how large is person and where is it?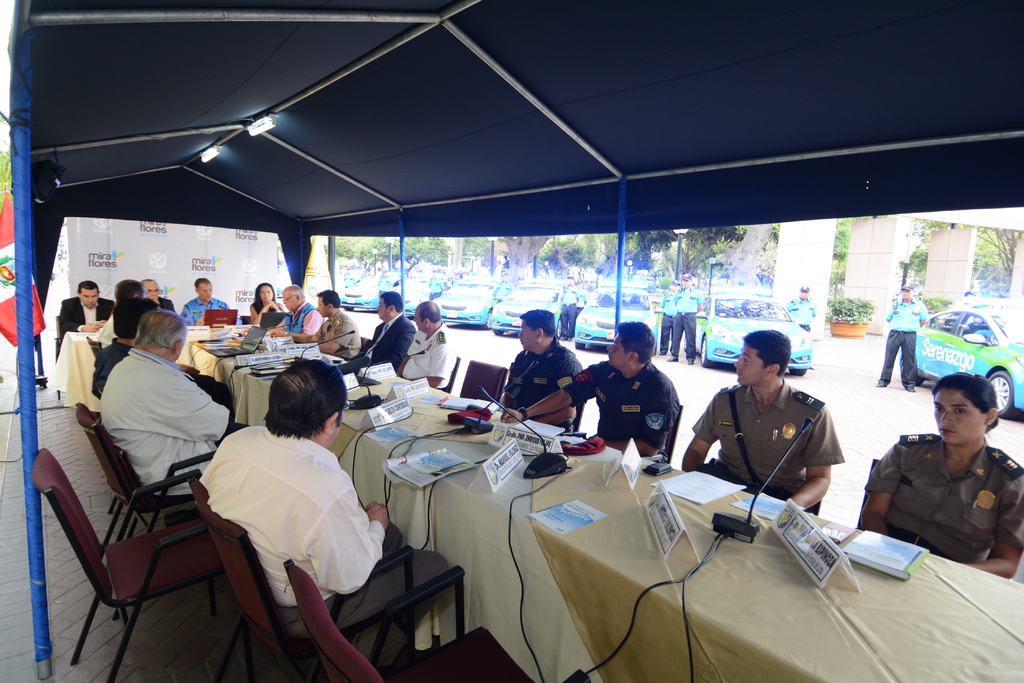
Bounding box: 397 296 459 391.
